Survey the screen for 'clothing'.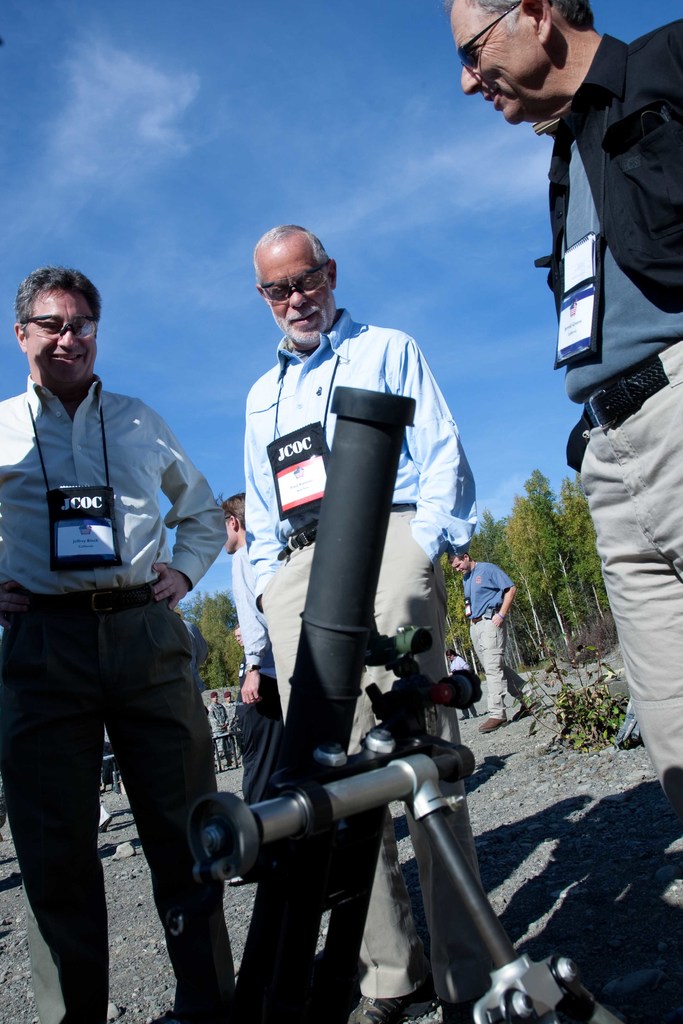
Survey found: (4,303,230,937).
